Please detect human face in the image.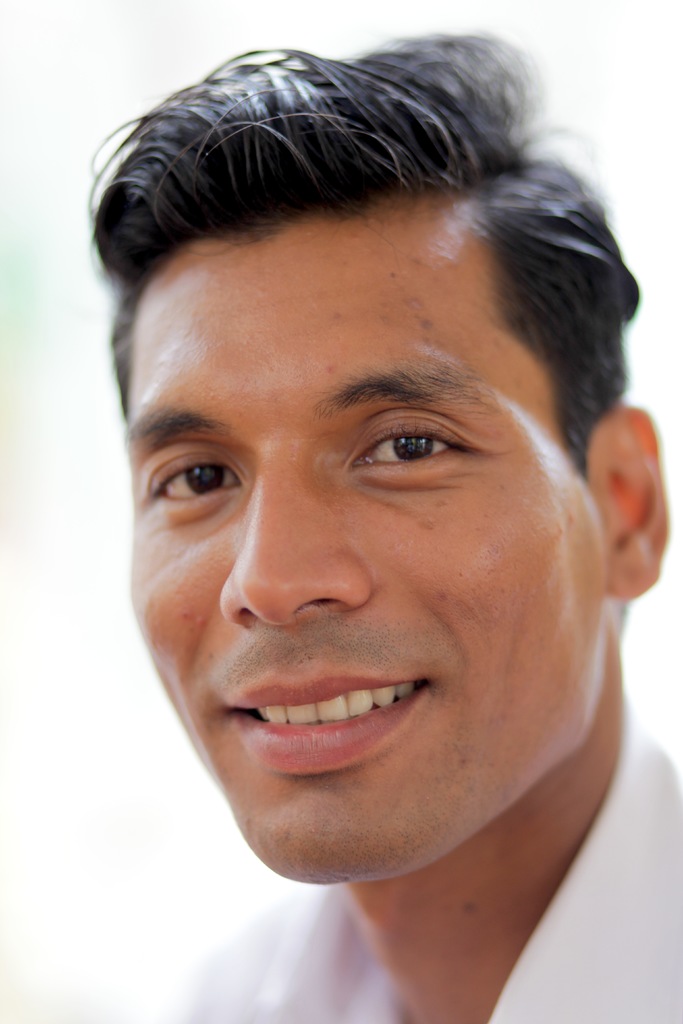
rect(129, 211, 567, 886).
